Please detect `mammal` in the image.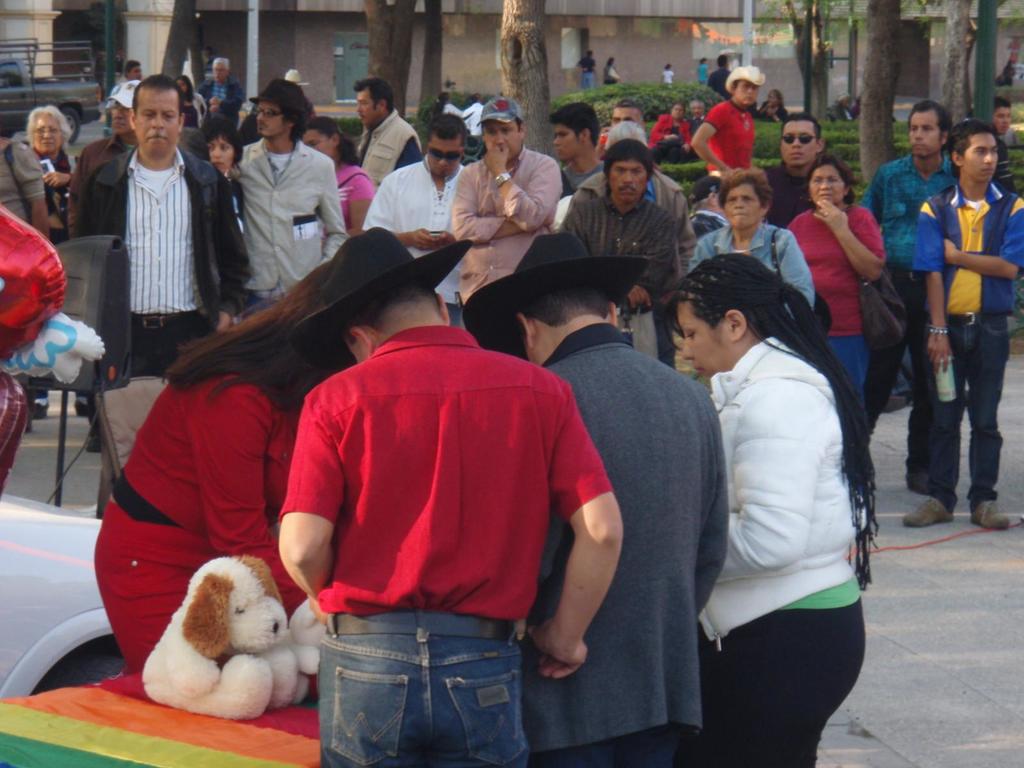
[left=752, top=88, right=788, bottom=121].
